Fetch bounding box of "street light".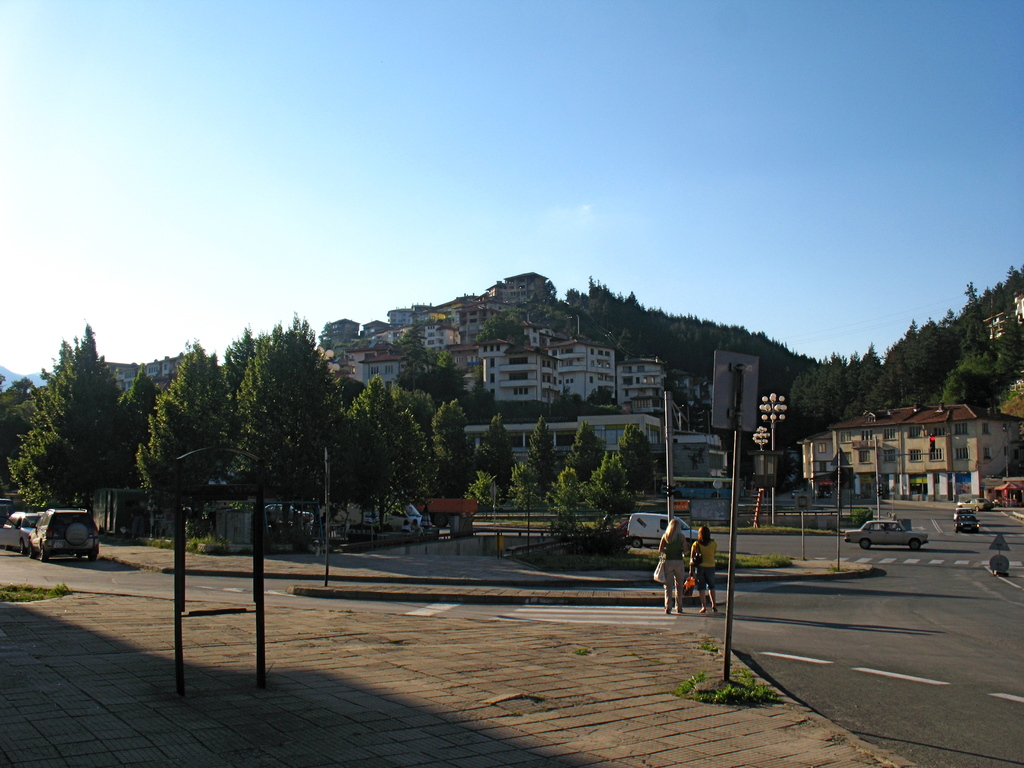
Bbox: box=[753, 424, 769, 459].
